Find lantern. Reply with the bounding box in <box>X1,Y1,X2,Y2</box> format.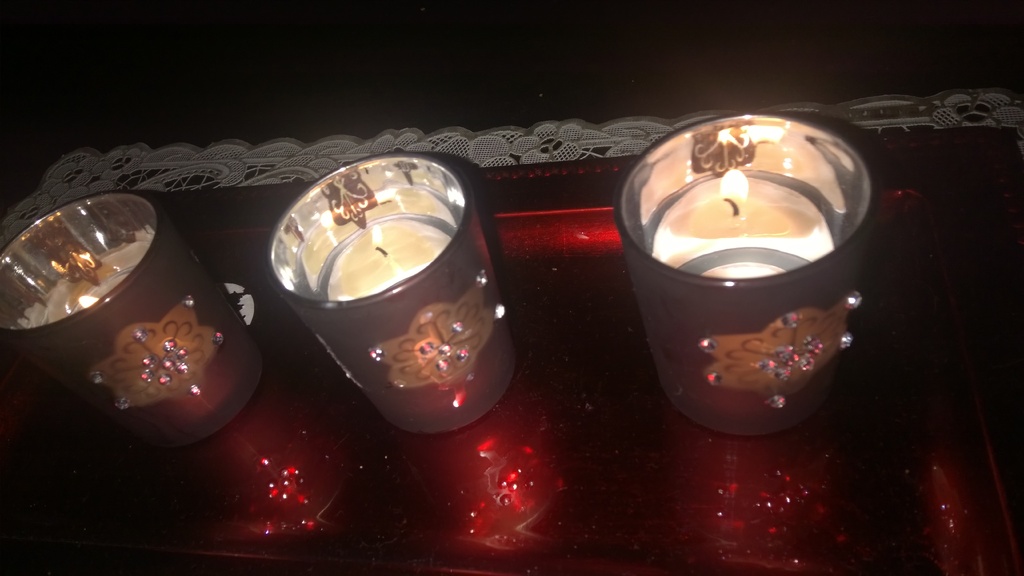
<box>0,190,262,451</box>.
